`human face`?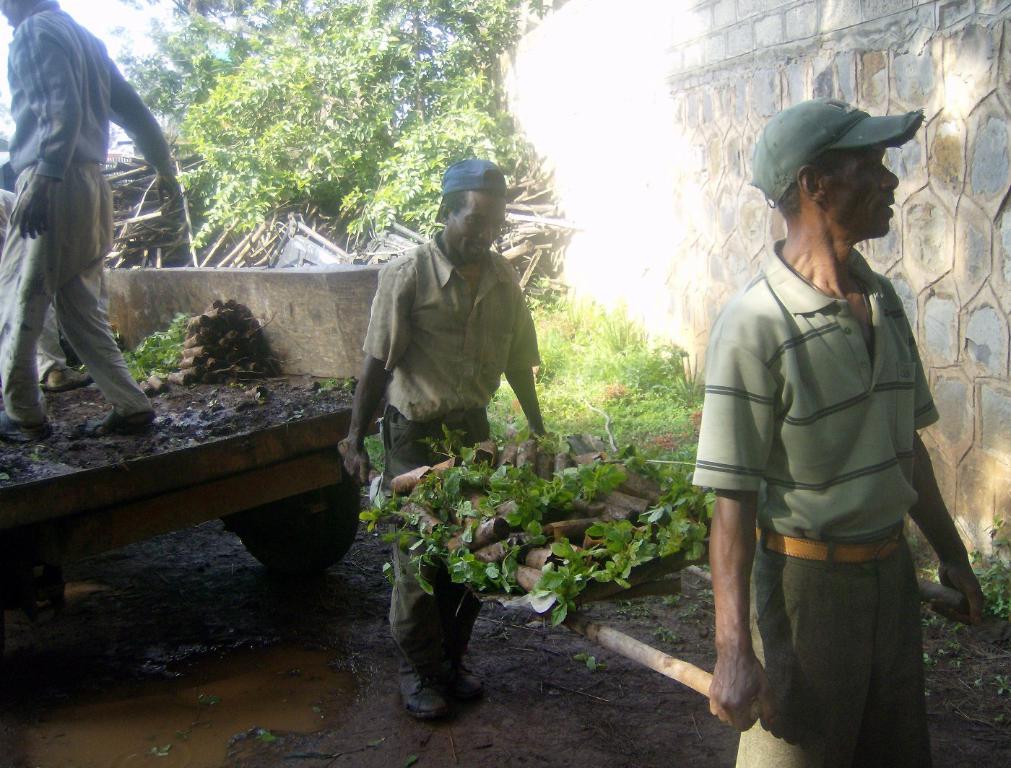
box(835, 147, 904, 243)
